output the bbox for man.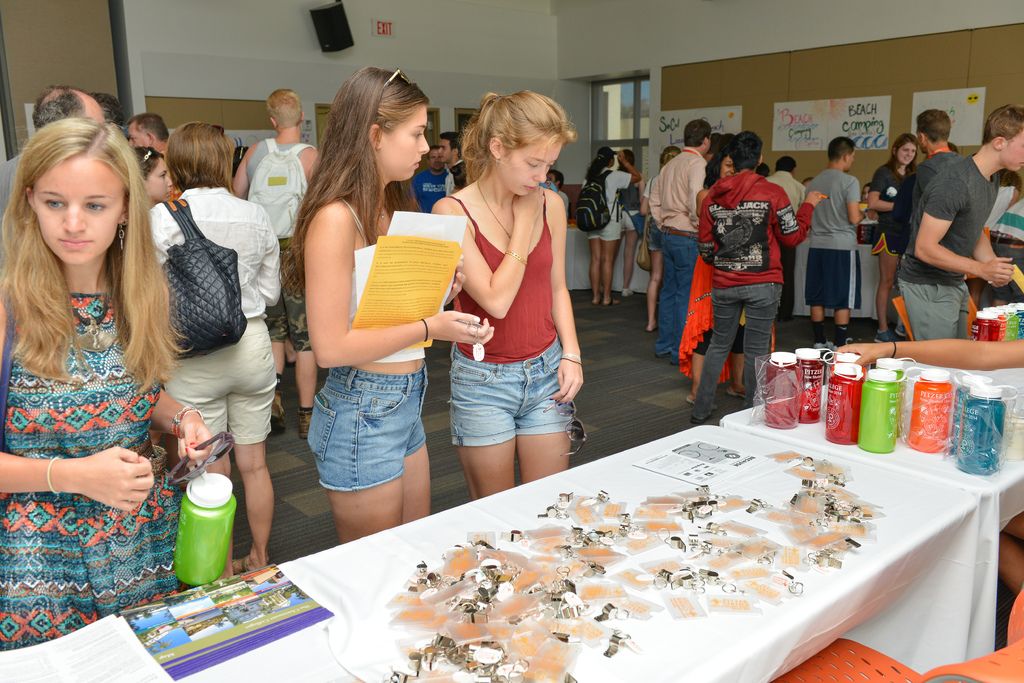
x1=438, y1=133, x2=462, y2=194.
